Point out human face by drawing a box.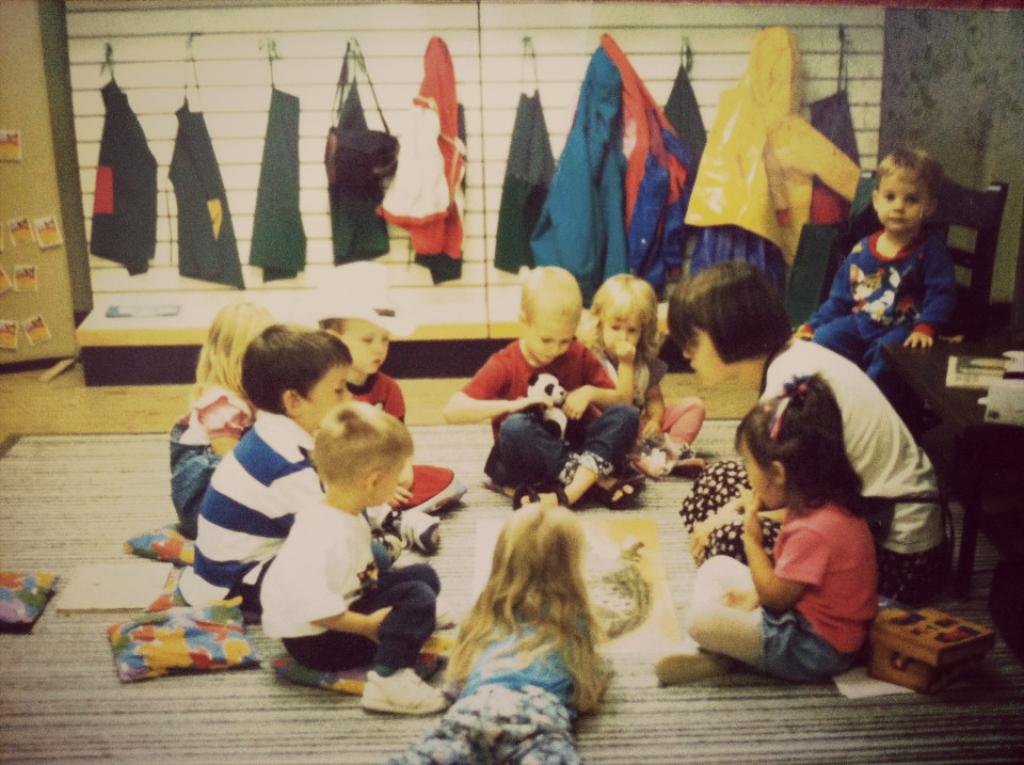
[left=681, top=324, right=724, bottom=385].
